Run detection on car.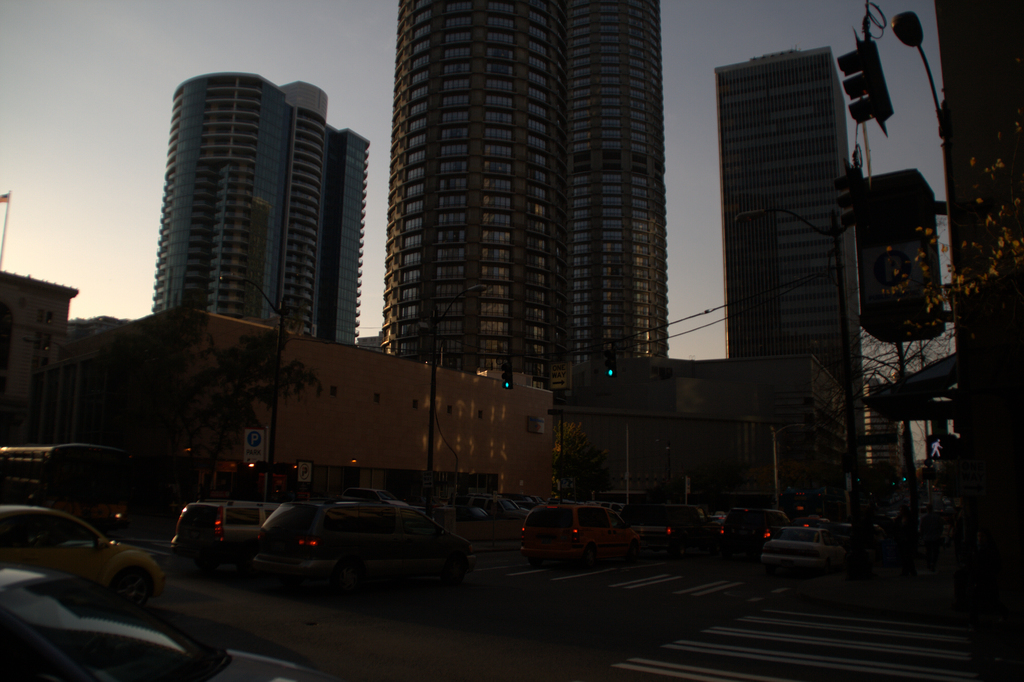
Result: 169:493:283:565.
